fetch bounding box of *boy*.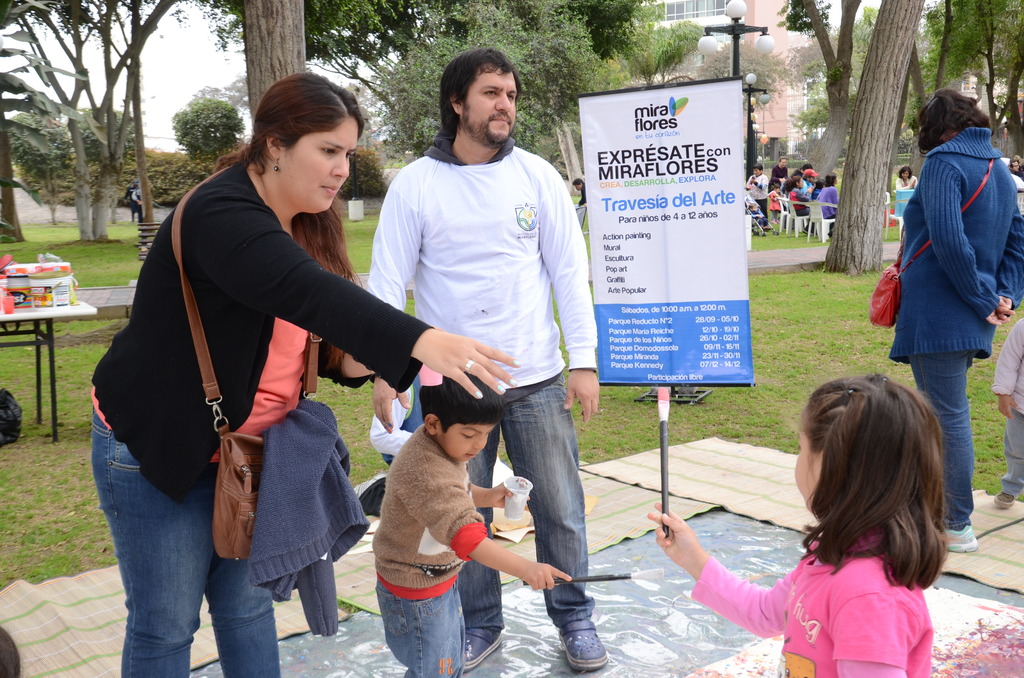
Bbox: 771 182 780 218.
